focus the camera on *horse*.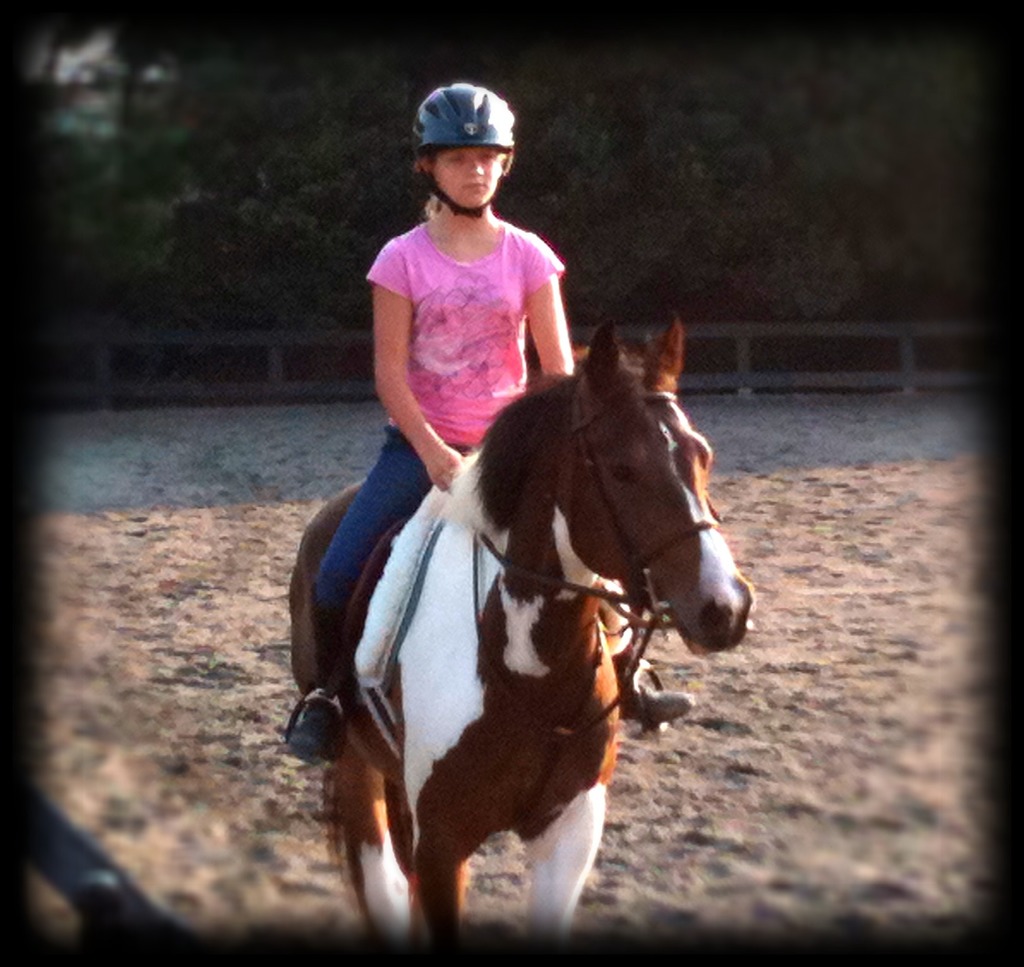
Focus region: bbox=(288, 307, 758, 933).
